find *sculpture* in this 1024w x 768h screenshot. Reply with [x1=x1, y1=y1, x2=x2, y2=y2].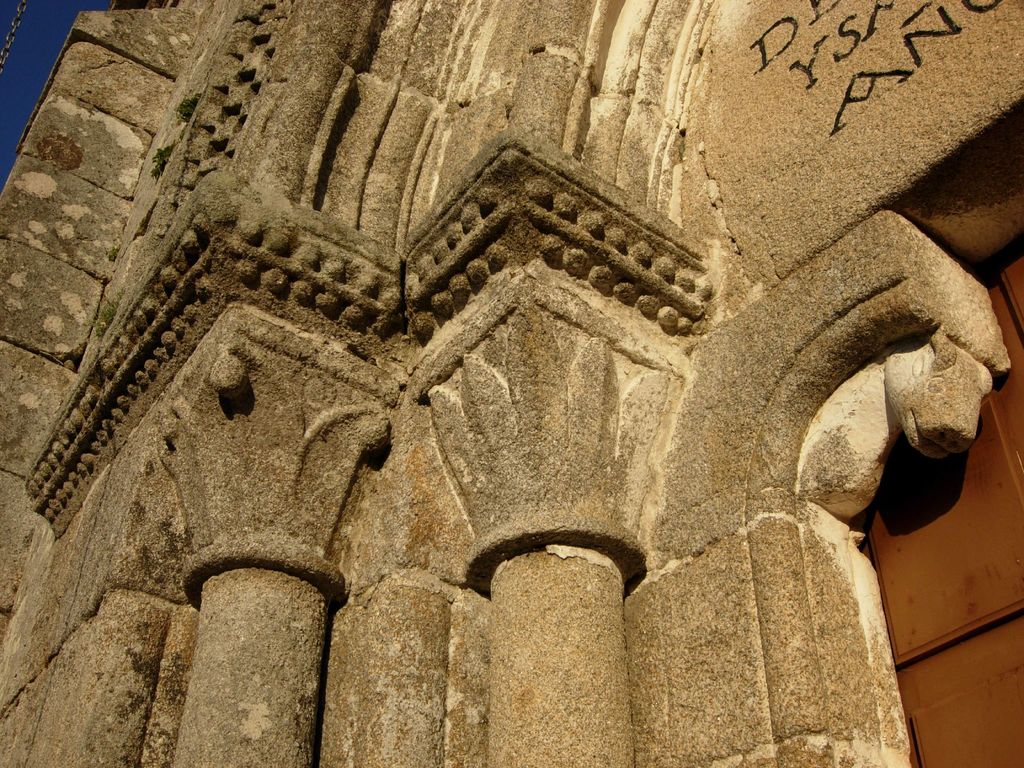
[x1=0, y1=0, x2=1023, y2=767].
